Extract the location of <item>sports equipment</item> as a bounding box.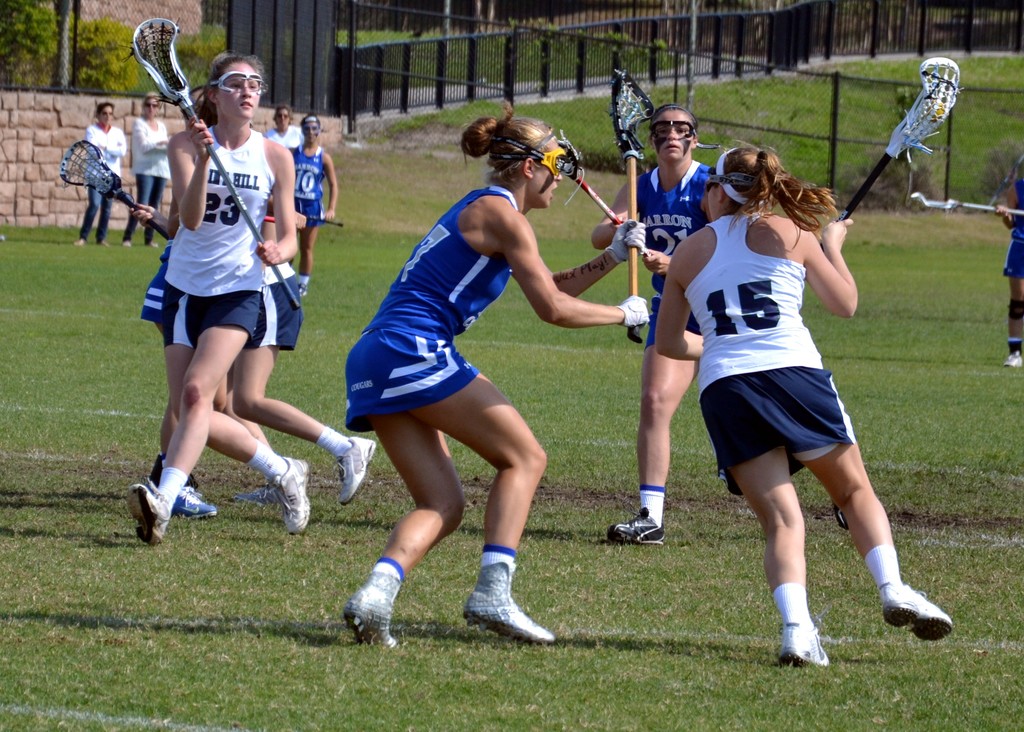
l=619, t=297, r=649, b=327.
